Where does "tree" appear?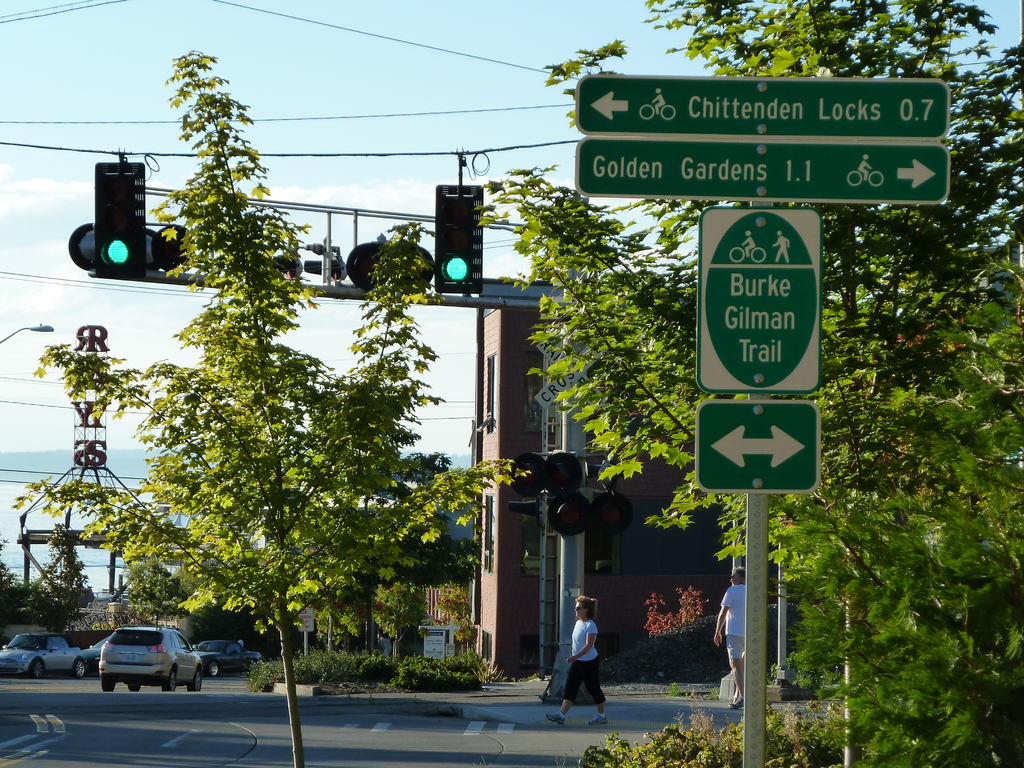
Appears at 0,36,536,767.
